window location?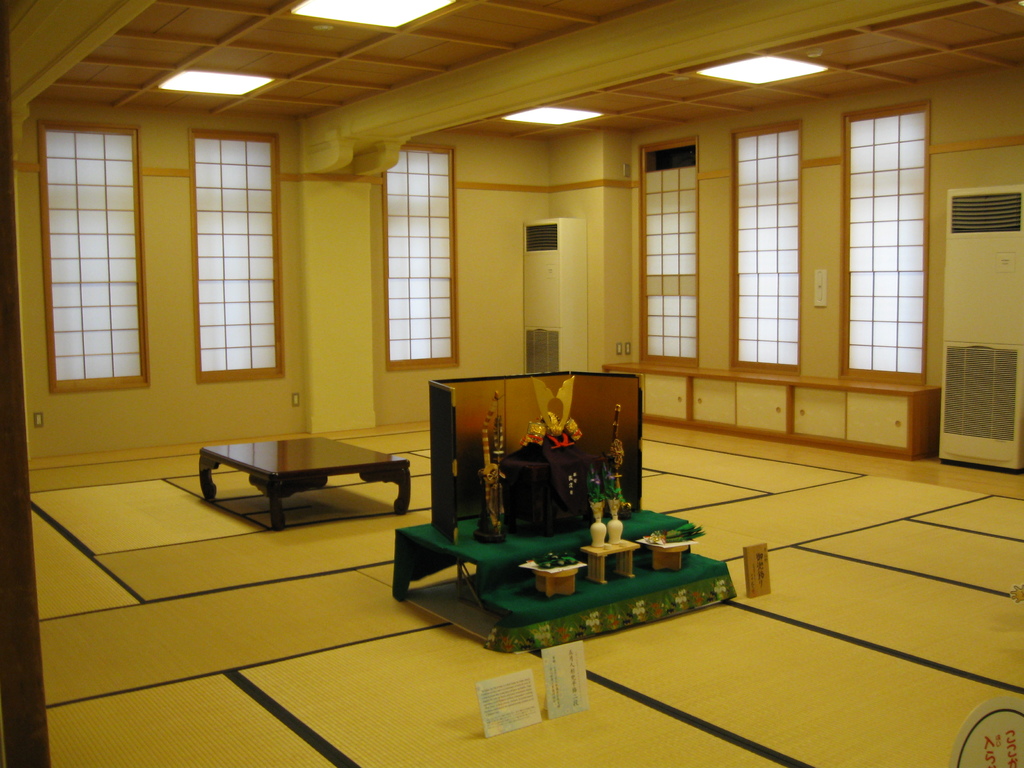
detection(189, 132, 291, 384)
